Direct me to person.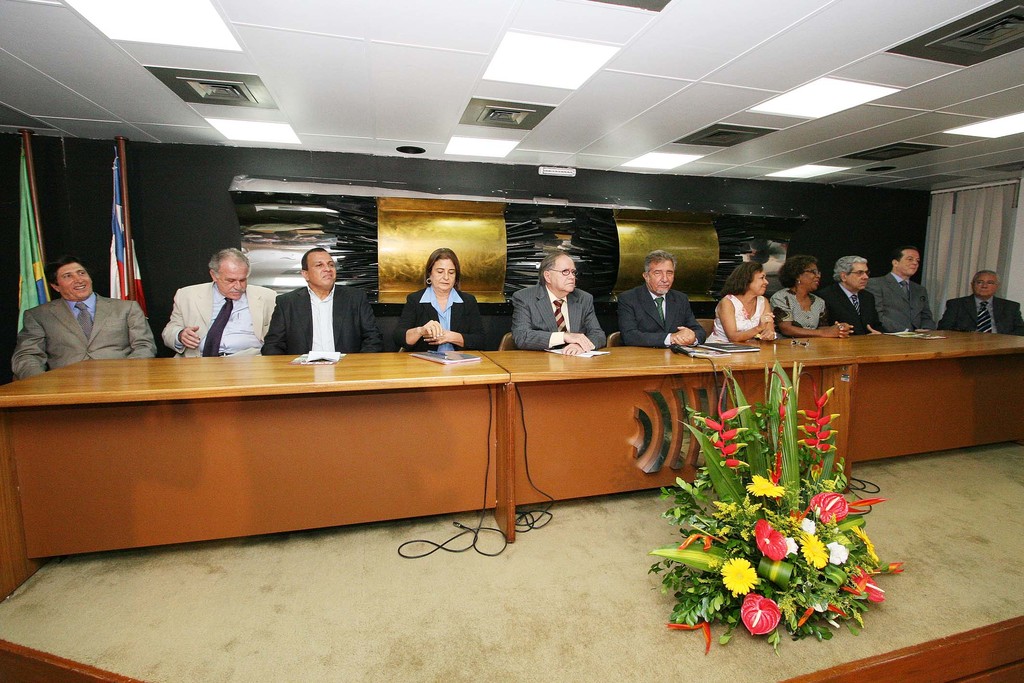
Direction: <bbox>943, 270, 1023, 335</bbox>.
